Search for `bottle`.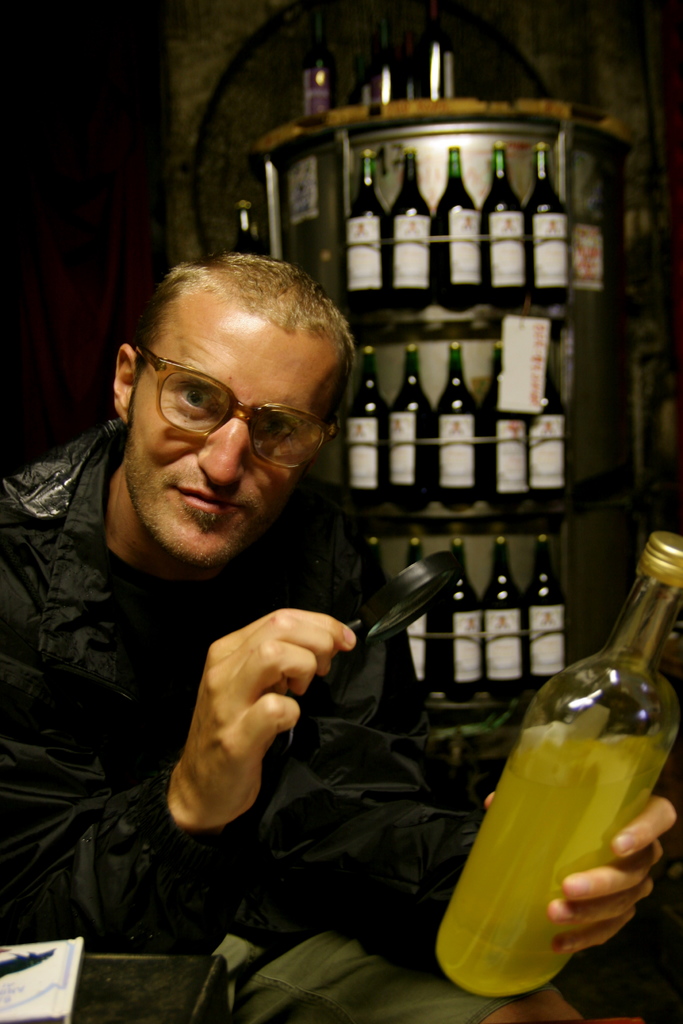
Found at l=483, t=346, r=532, b=503.
